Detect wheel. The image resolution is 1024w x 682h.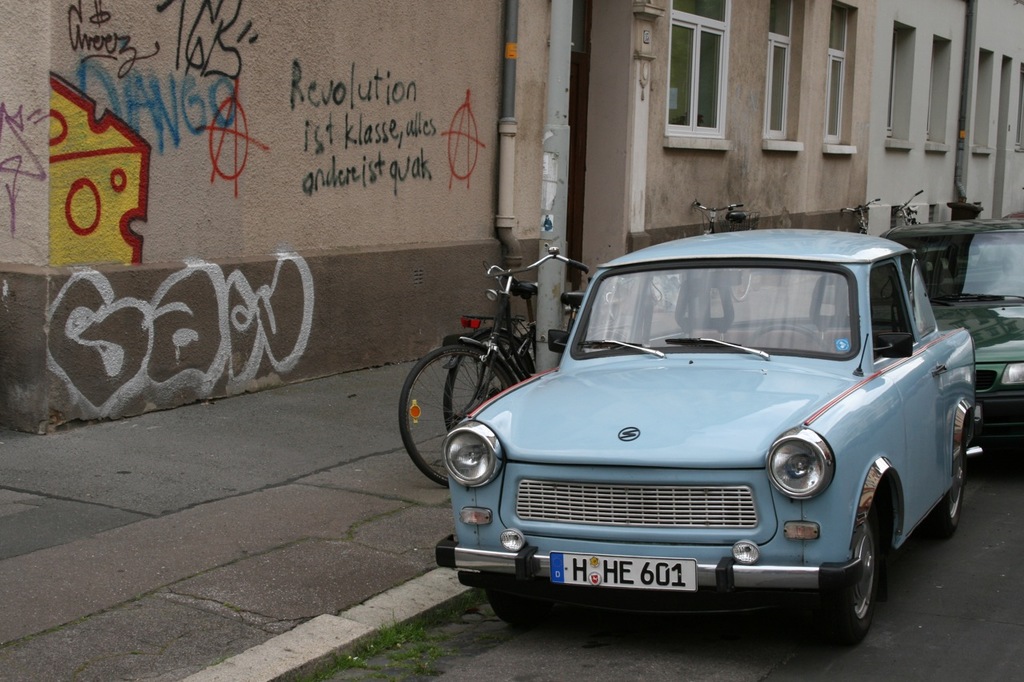
region(442, 349, 507, 428).
